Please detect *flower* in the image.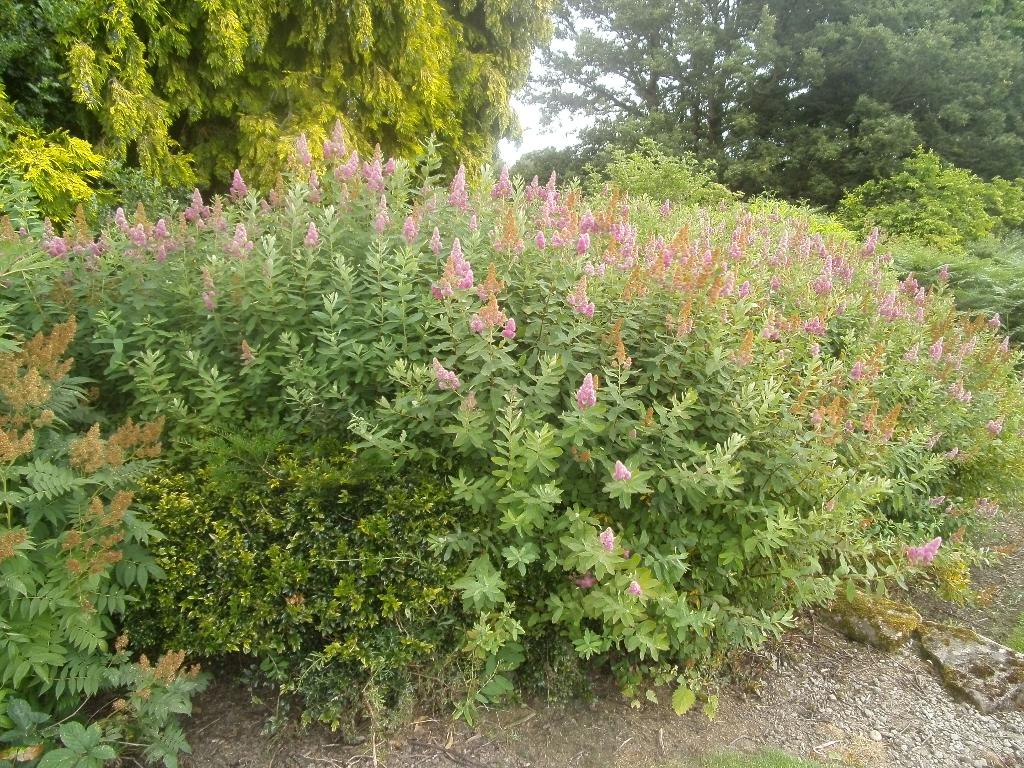
444,238,471,271.
